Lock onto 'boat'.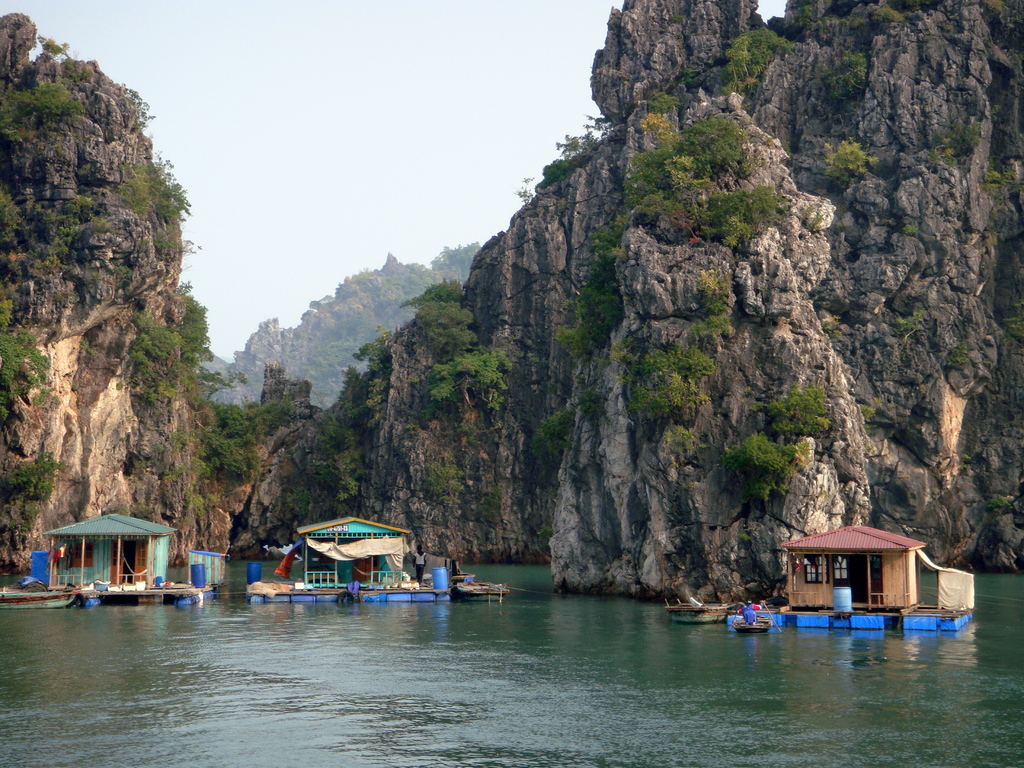
Locked: <box>0,590,86,609</box>.
